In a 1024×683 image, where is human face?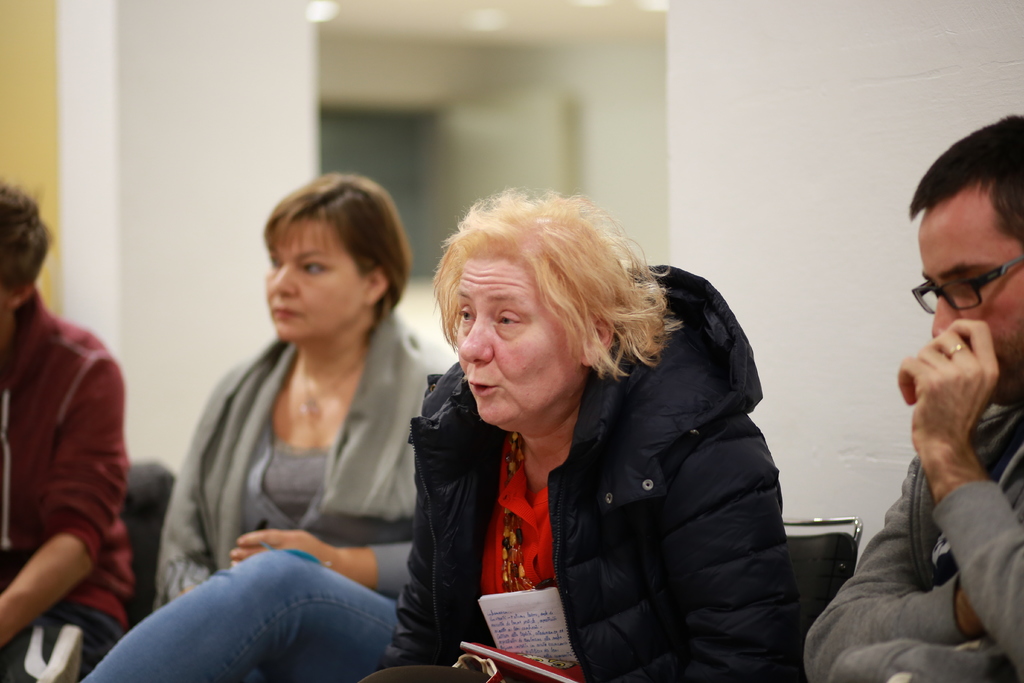
916, 183, 1023, 406.
